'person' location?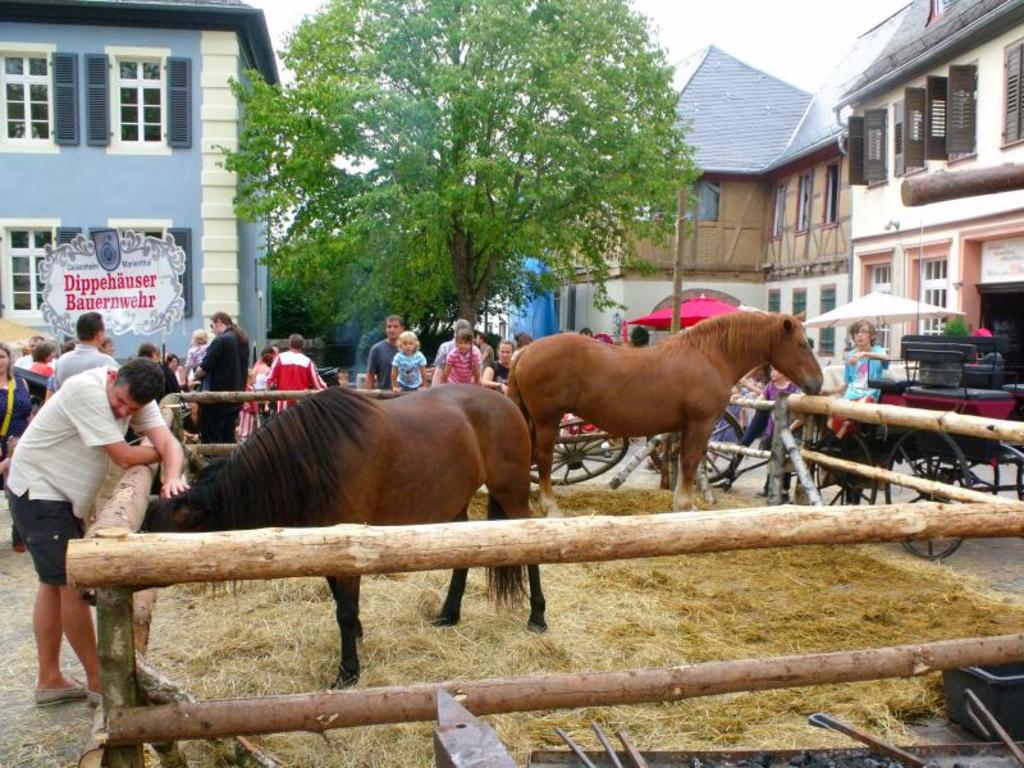
x1=577 y1=325 x2=594 y2=339
